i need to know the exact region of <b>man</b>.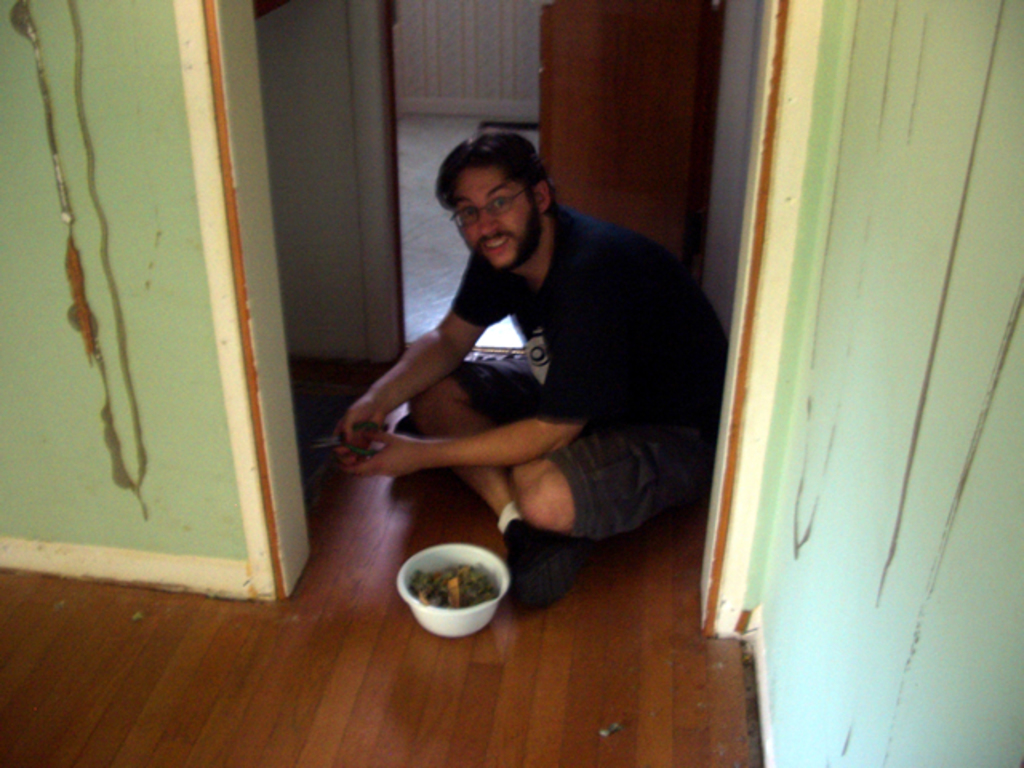
Region: x1=323, y1=120, x2=714, y2=614.
